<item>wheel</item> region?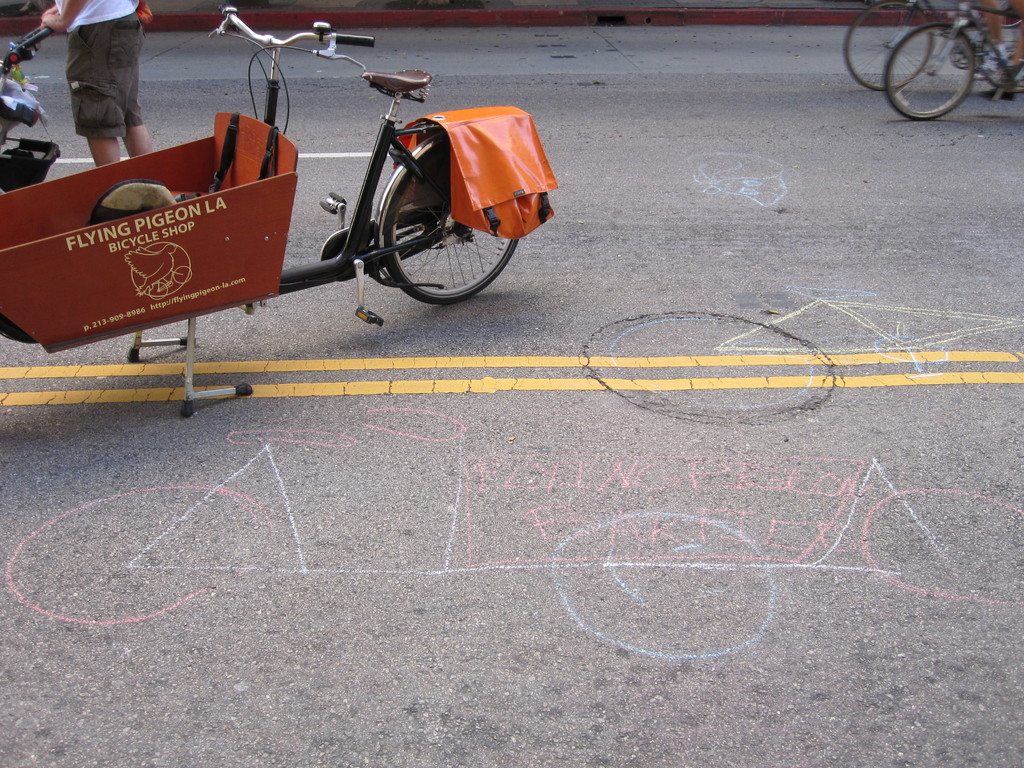
(843, 0, 931, 93)
